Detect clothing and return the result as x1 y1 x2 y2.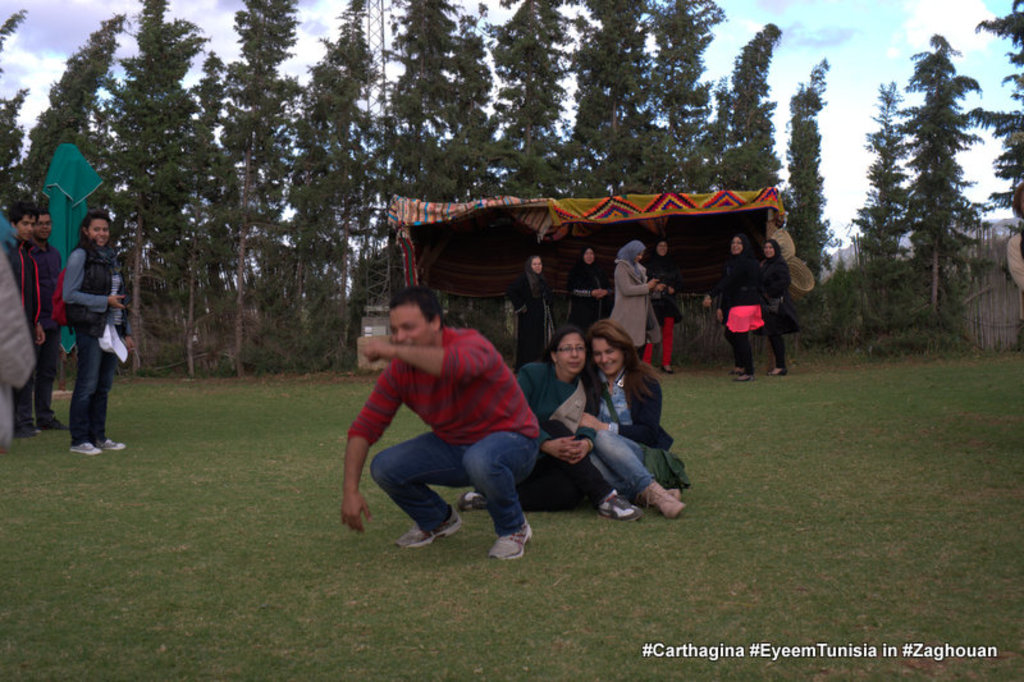
513 352 603 511.
